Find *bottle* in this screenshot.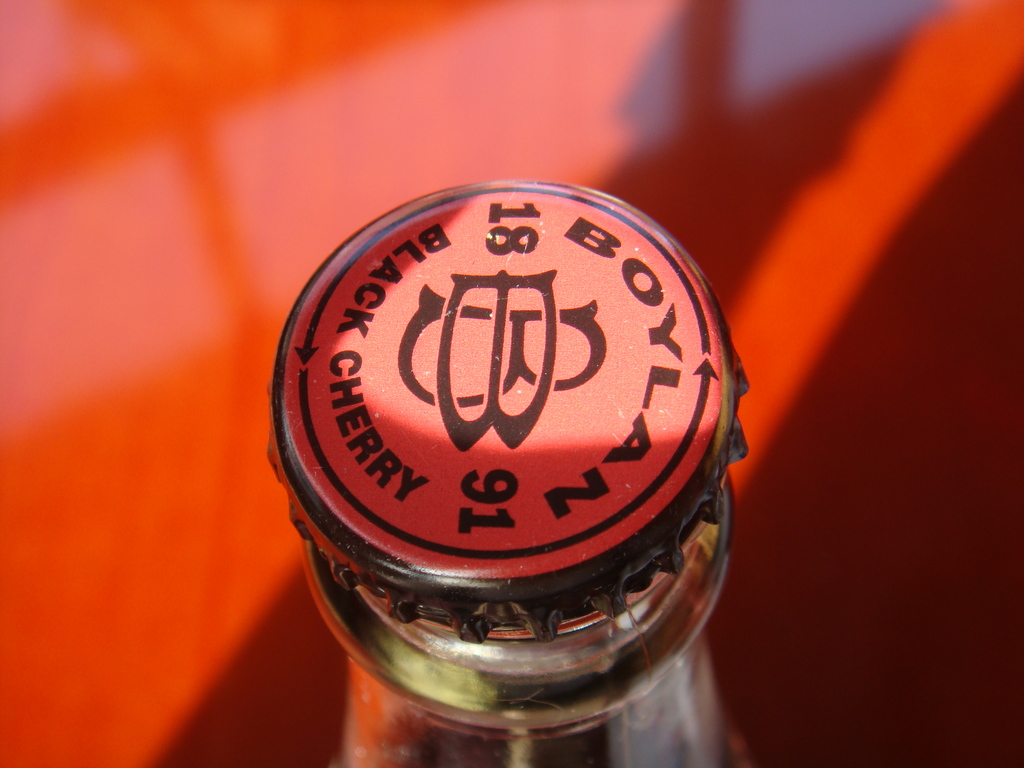
The bounding box for *bottle* is 213,125,761,721.
